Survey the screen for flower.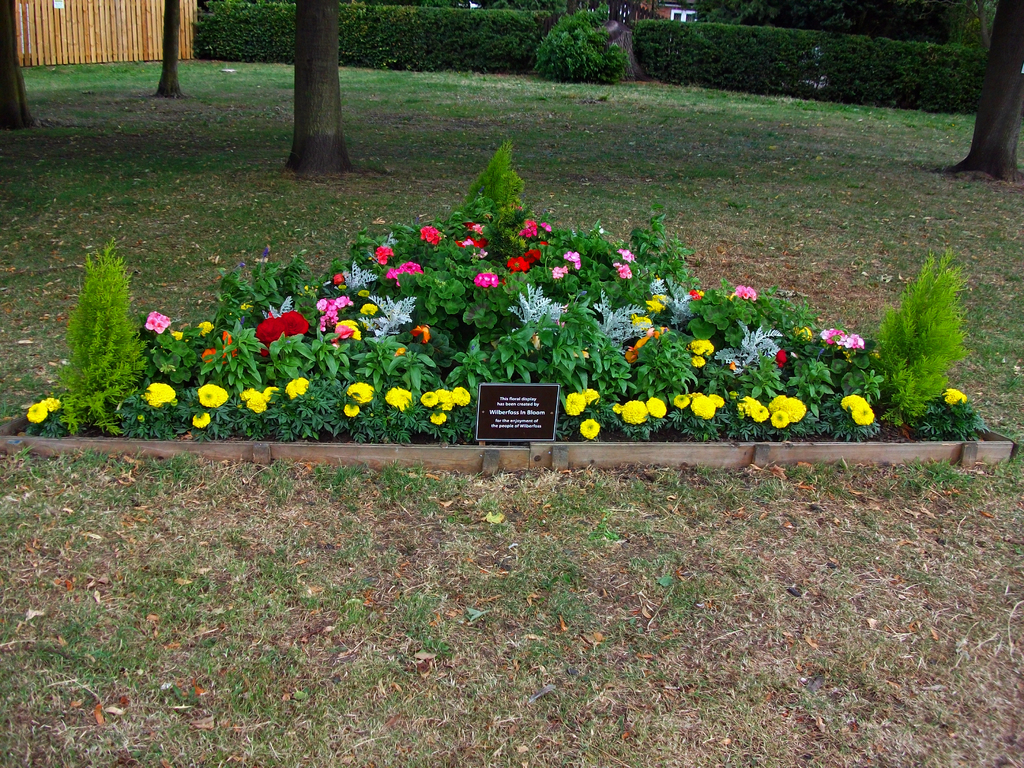
Survey found: (575, 419, 600, 438).
